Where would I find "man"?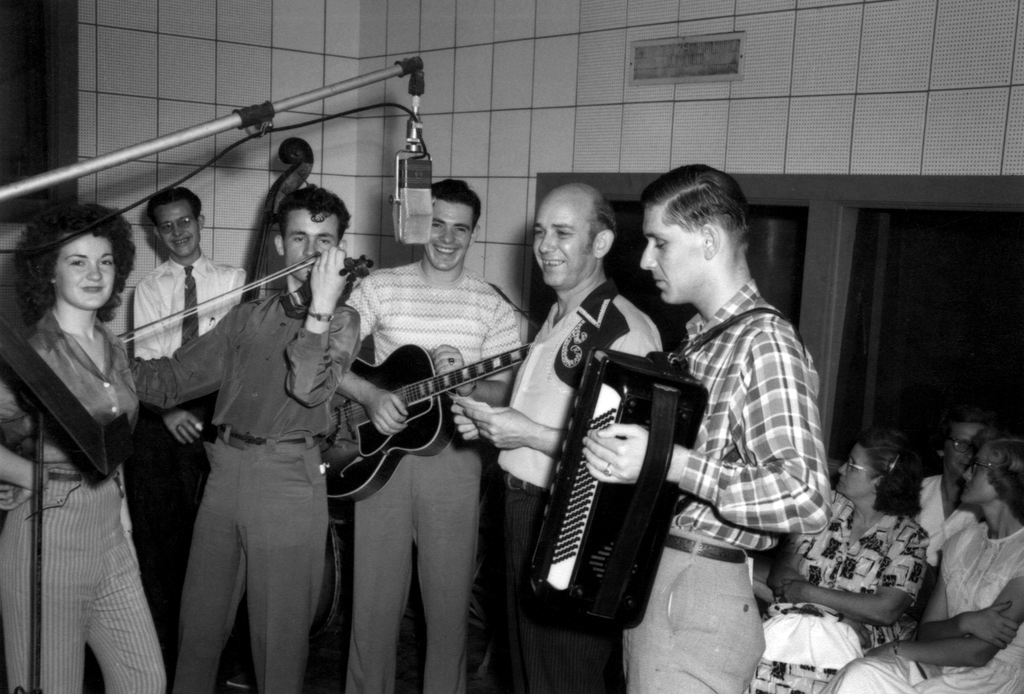
At region(124, 180, 365, 693).
